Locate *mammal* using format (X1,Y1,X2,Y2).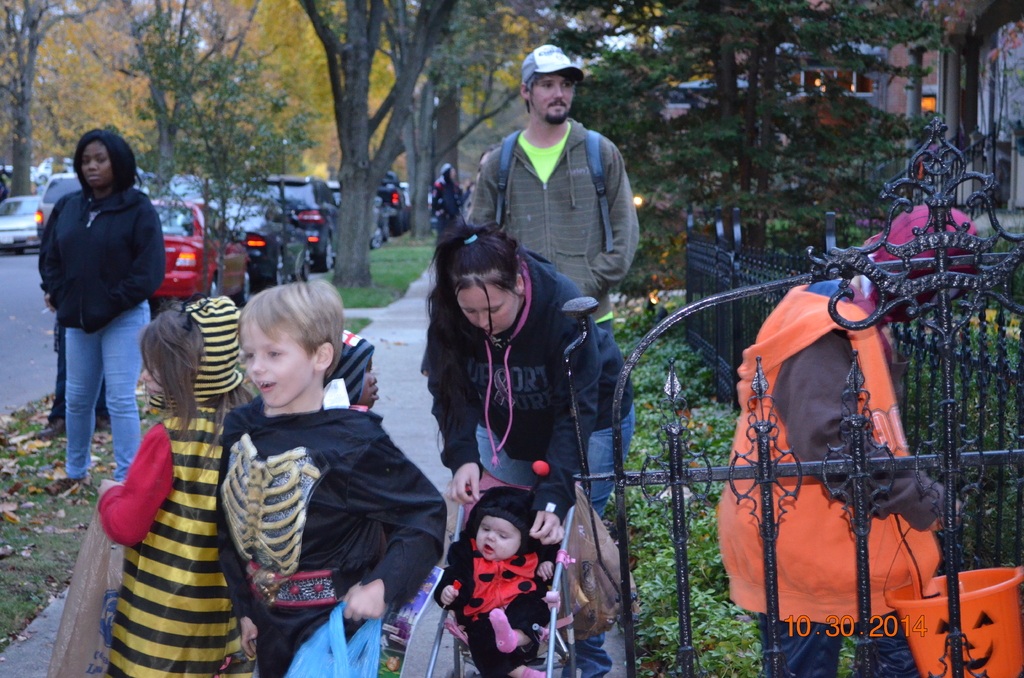
(418,220,635,677).
